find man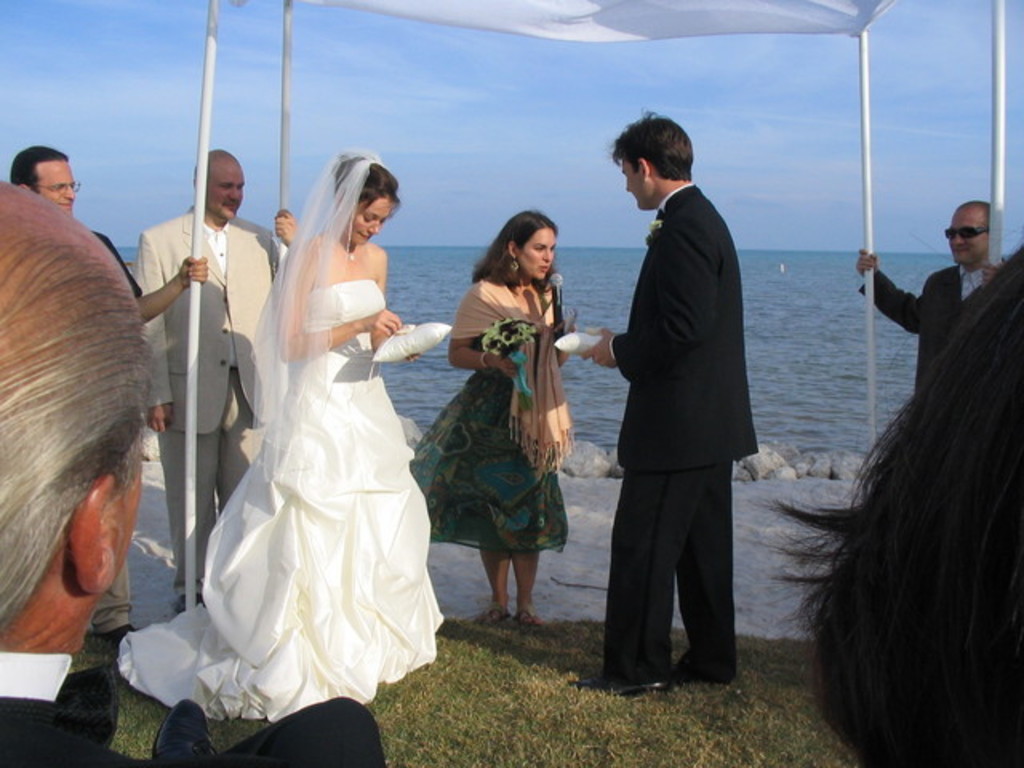
{"left": 0, "top": 181, "right": 387, "bottom": 766}
